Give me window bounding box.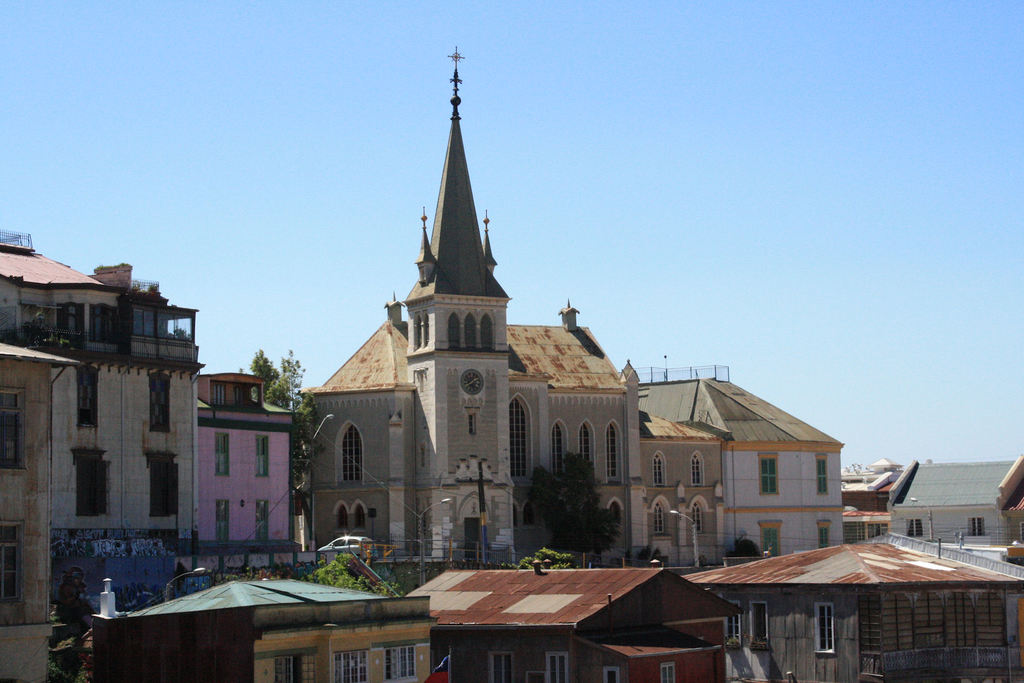
(515,398,525,477).
